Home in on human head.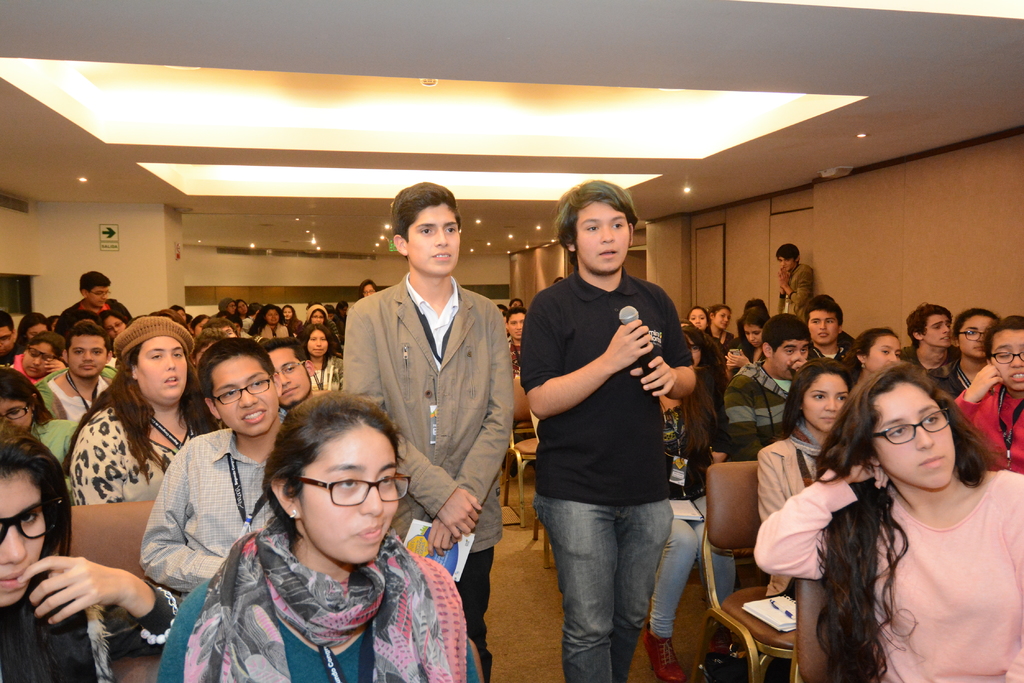
Homed in at 222/300/237/318.
